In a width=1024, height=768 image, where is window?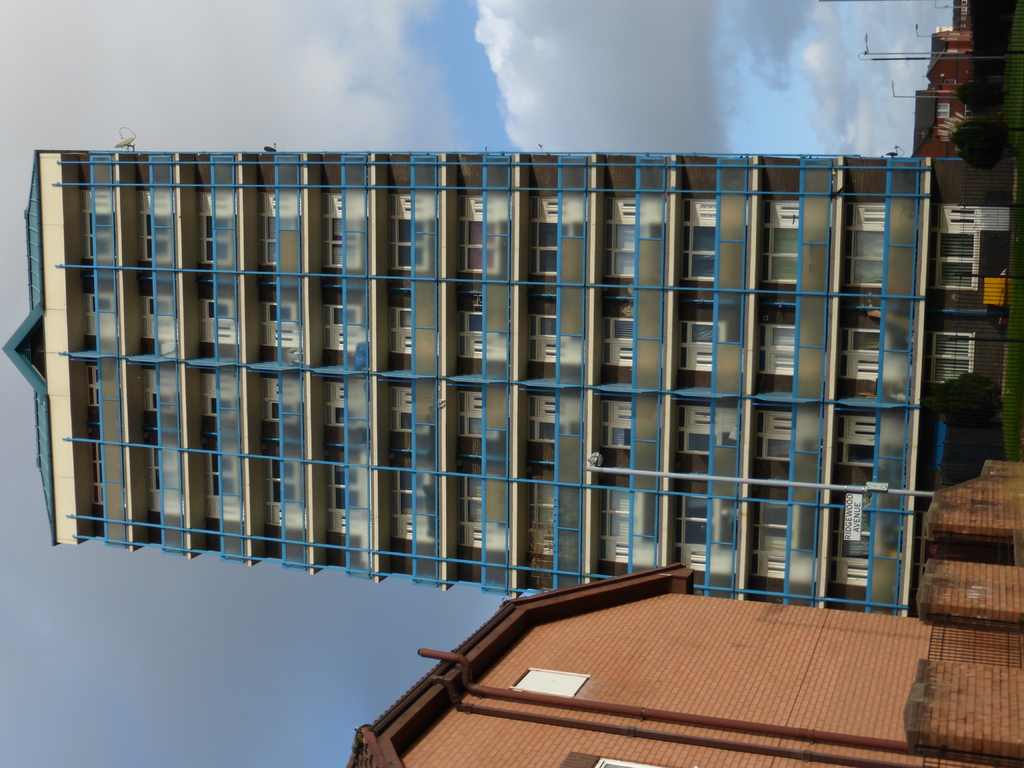
<box>394,469,434,515</box>.
